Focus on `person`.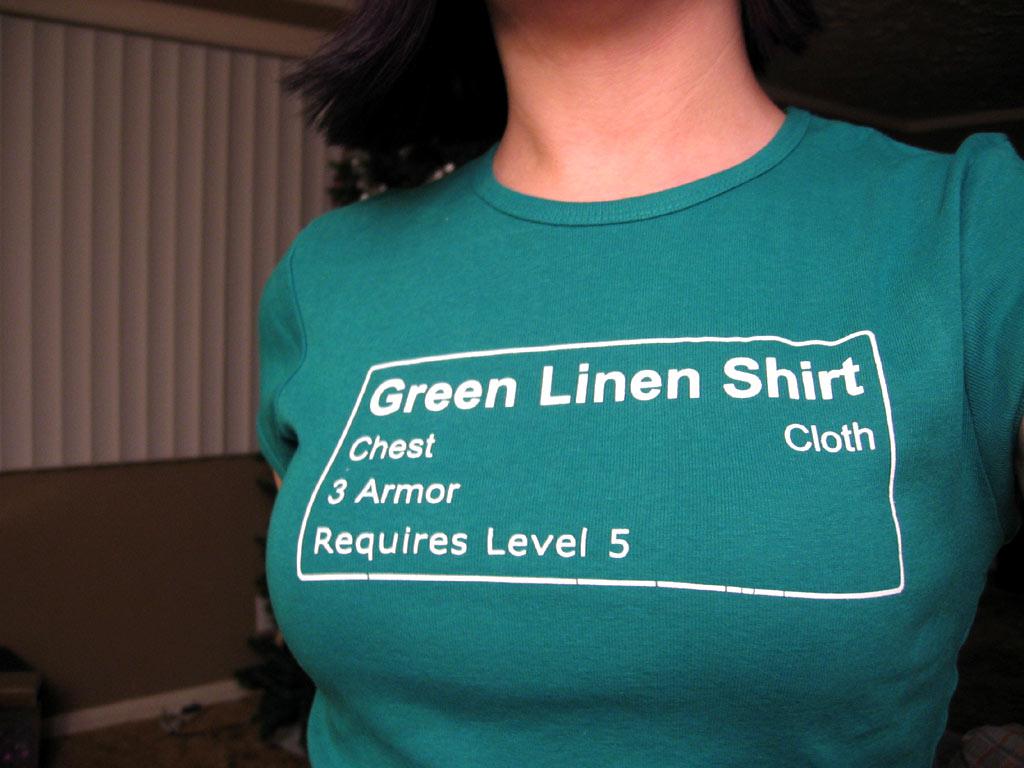
Focused at <box>218,0,1023,726</box>.
